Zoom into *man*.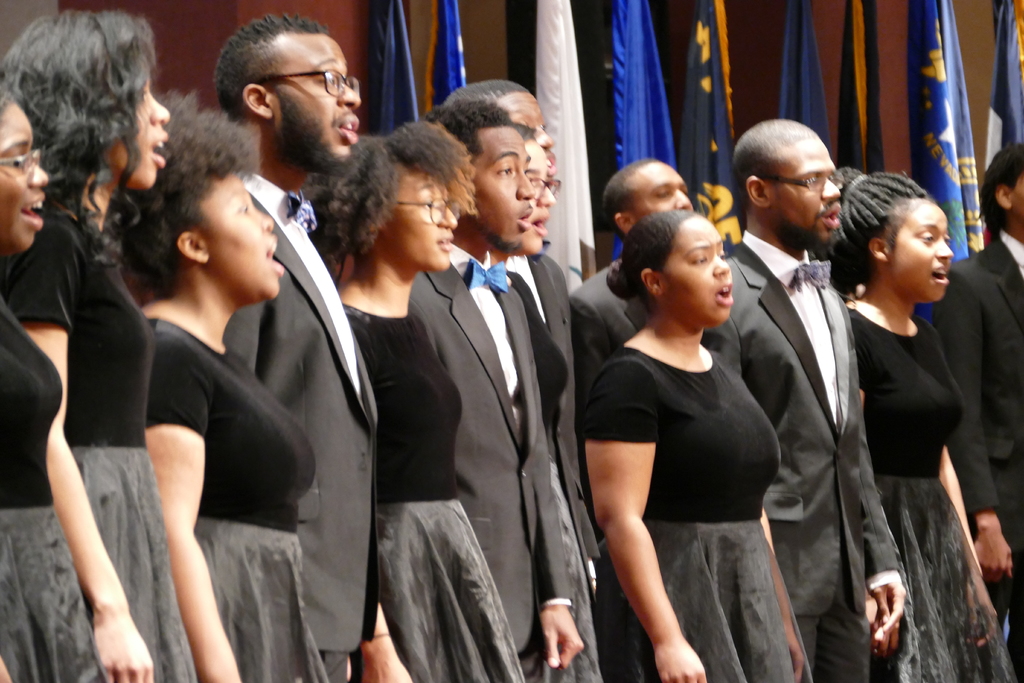
Zoom target: x1=404 y1=94 x2=575 y2=682.
